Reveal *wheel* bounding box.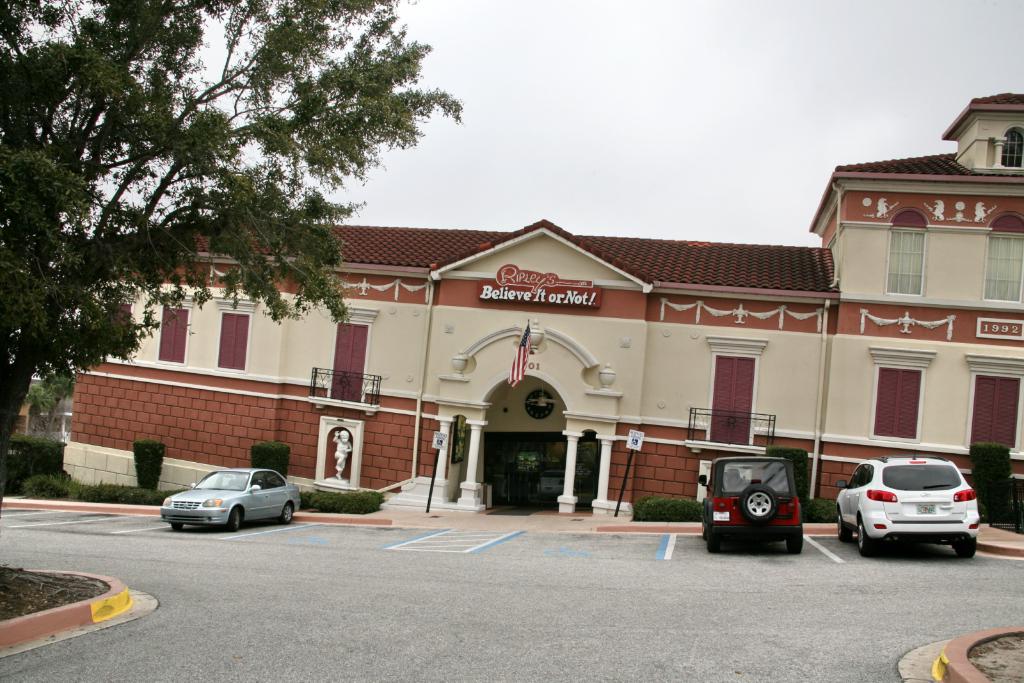
Revealed: left=224, top=510, right=243, bottom=535.
